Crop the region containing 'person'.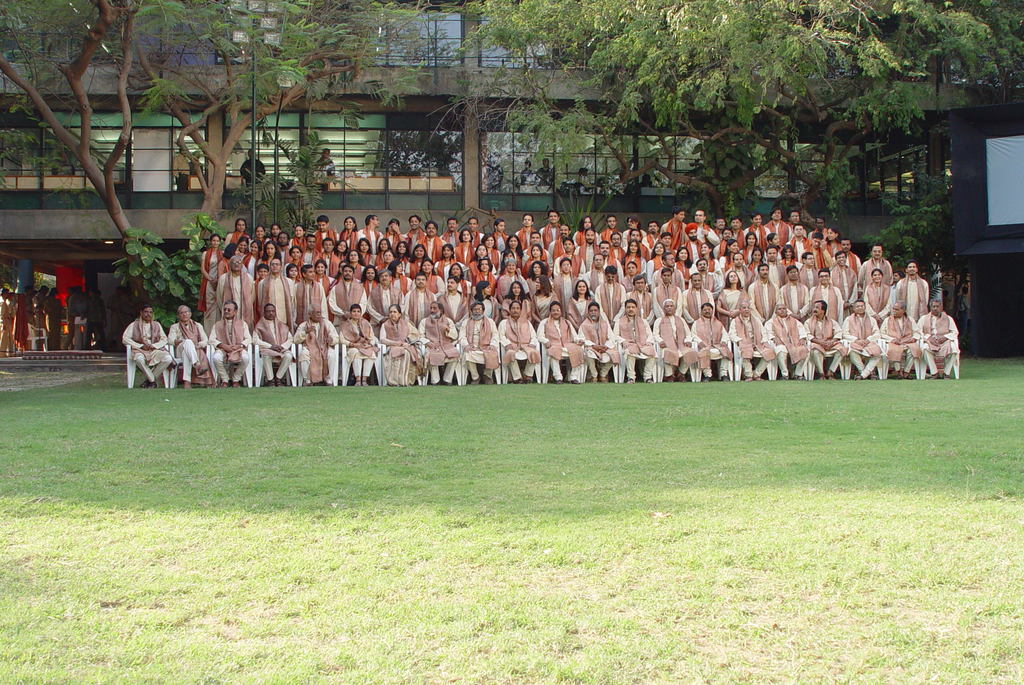
Crop region: [535, 303, 580, 378].
